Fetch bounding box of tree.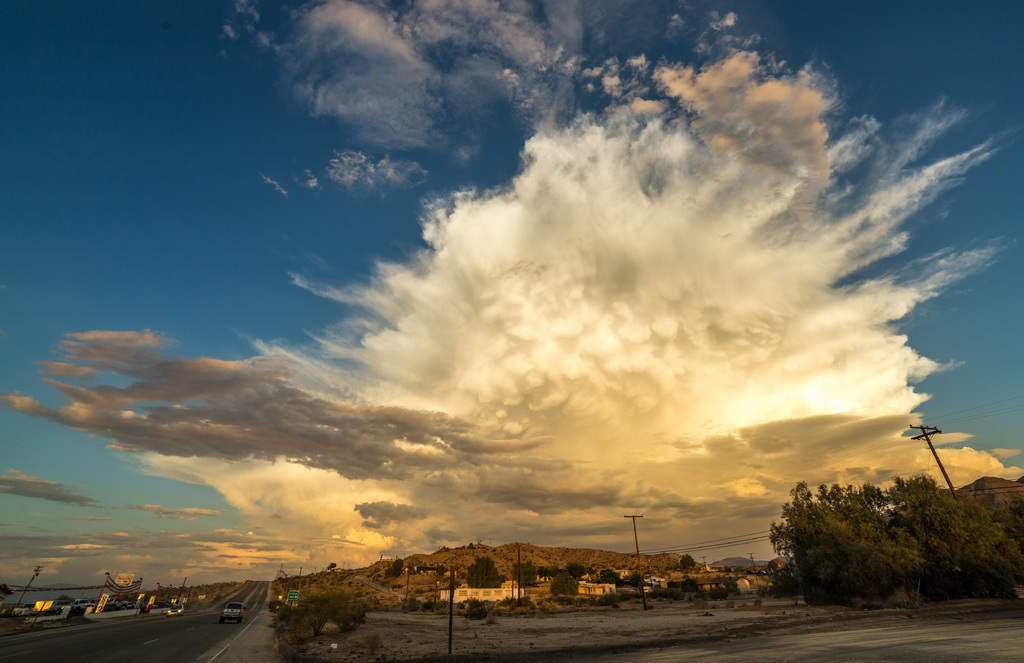
Bbox: bbox(595, 564, 619, 585).
